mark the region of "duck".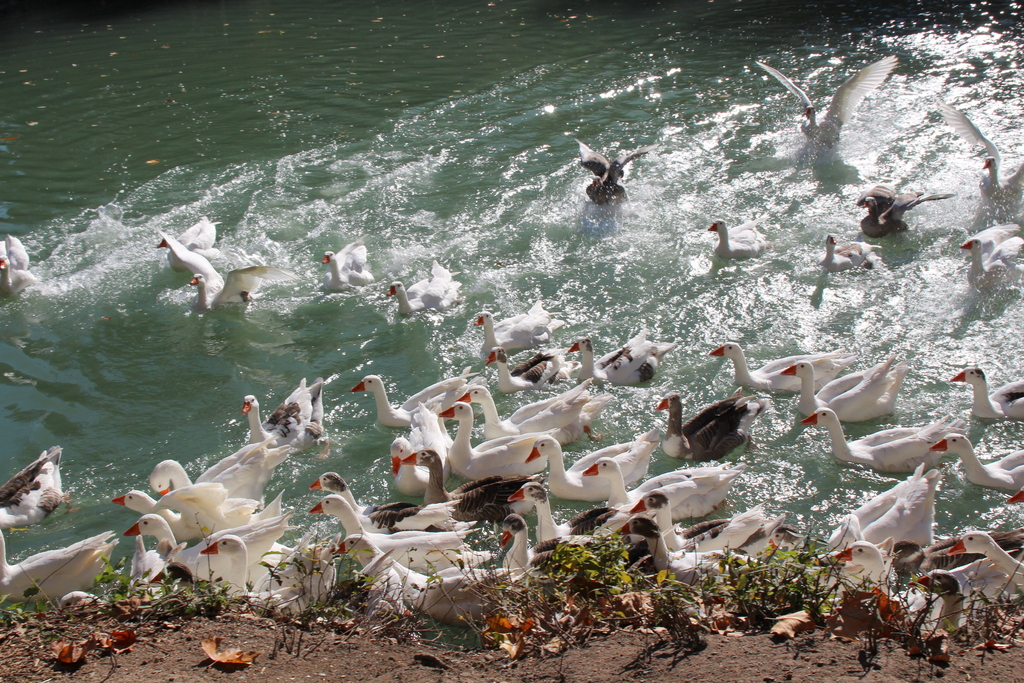
Region: l=707, t=218, r=766, b=262.
